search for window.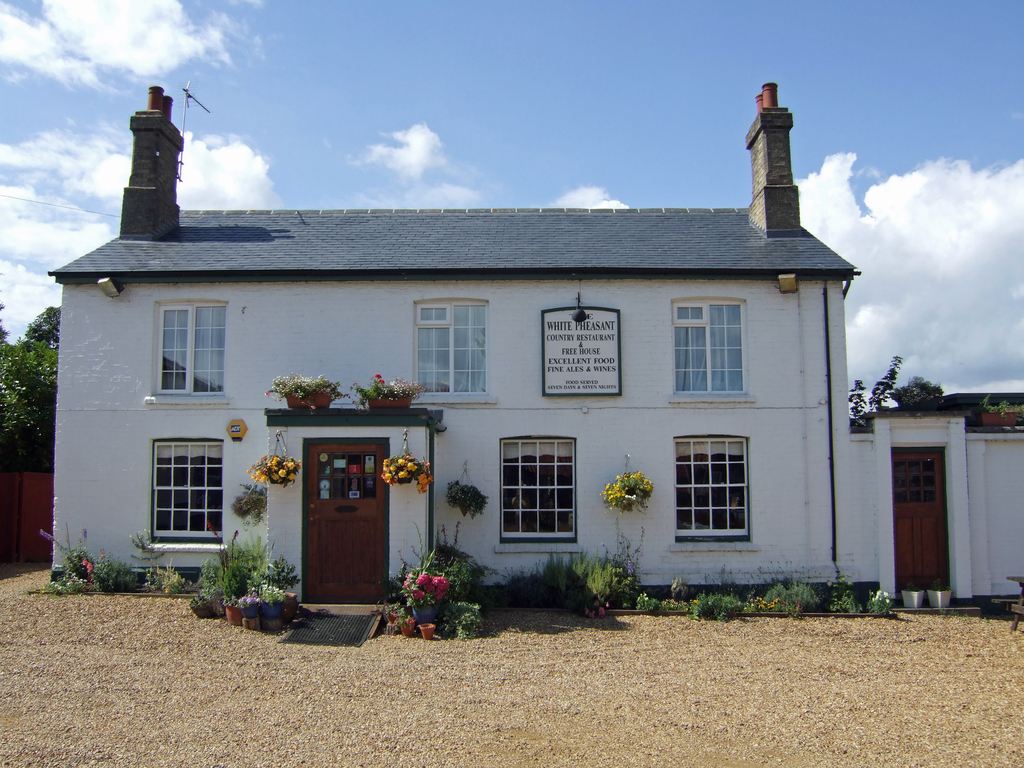
Found at 668 435 762 557.
